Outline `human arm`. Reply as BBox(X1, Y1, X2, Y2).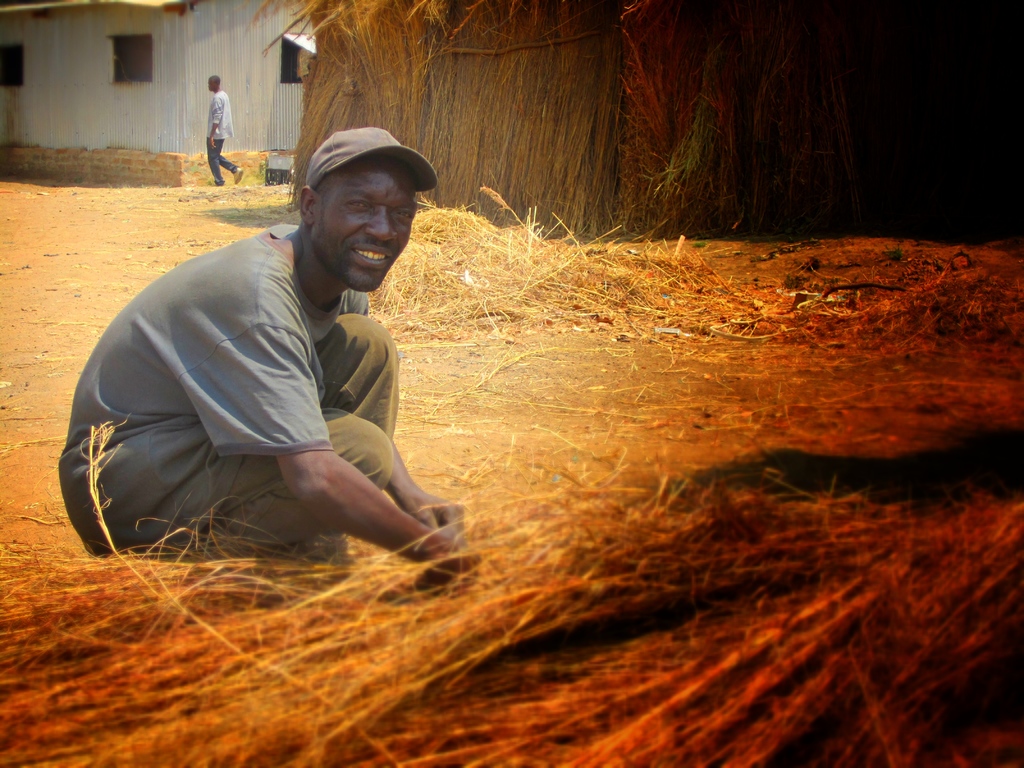
BBox(269, 286, 481, 594).
